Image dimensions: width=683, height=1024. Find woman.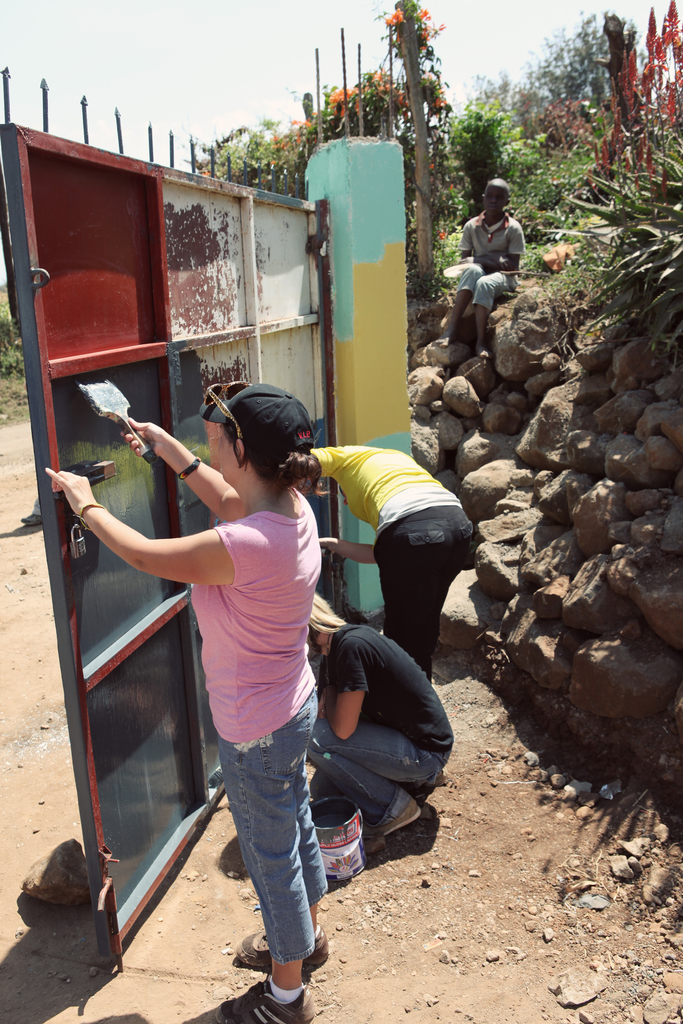
rect(44, 372, 327, 1023).
